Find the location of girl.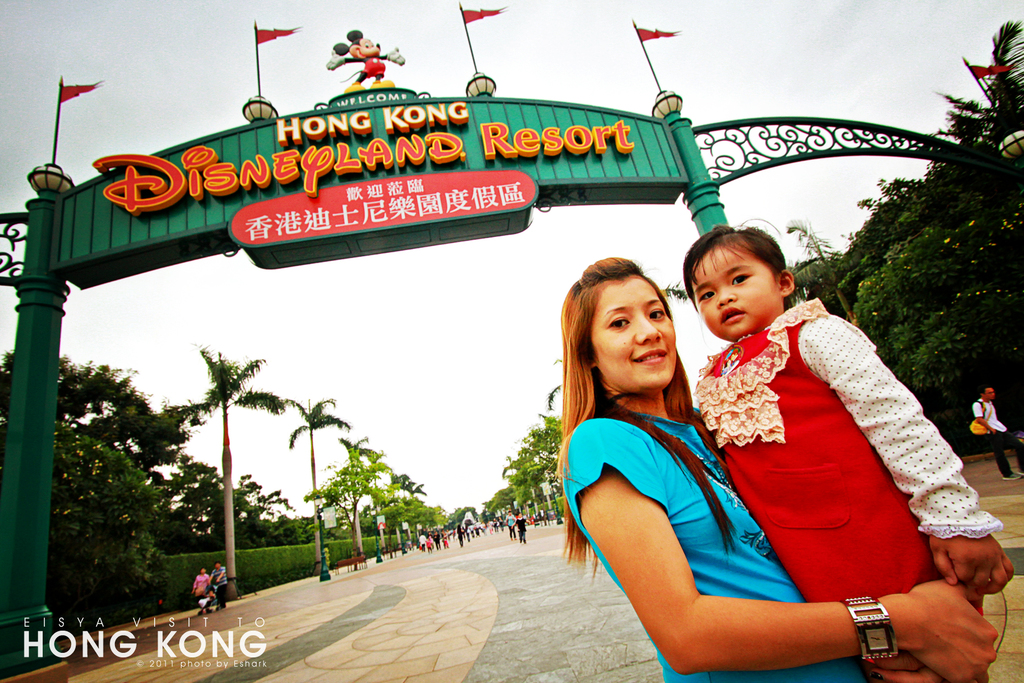
Location: (683,215,1009,682).
